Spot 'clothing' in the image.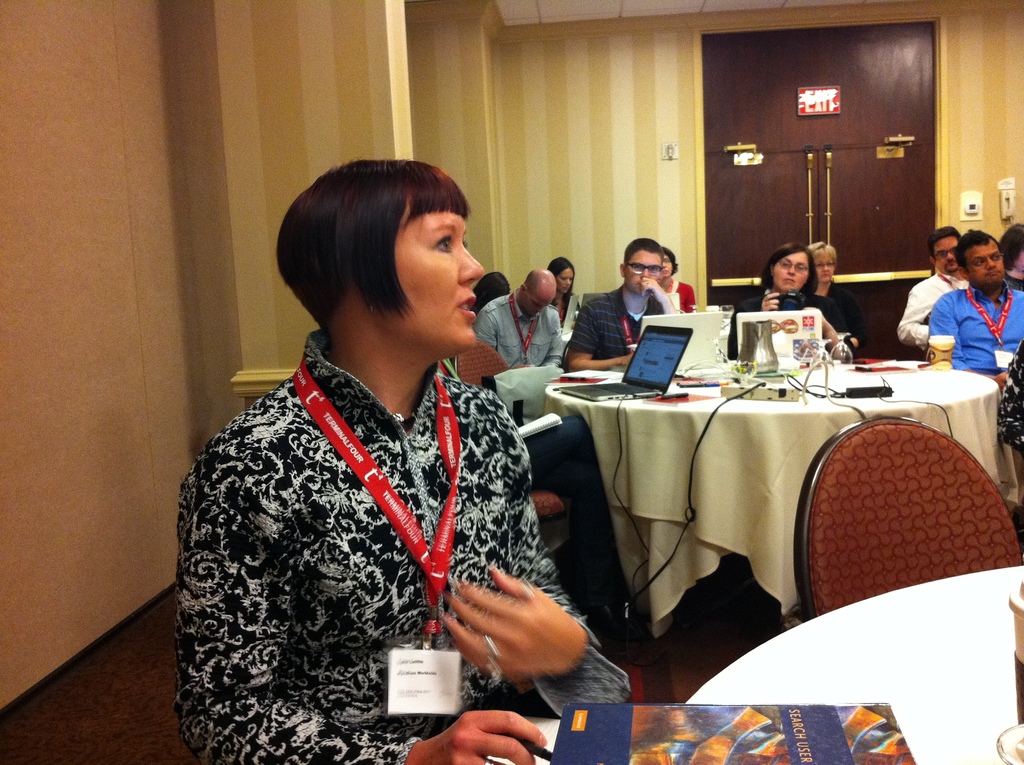
'clothing' found at [675,277,698,314].
